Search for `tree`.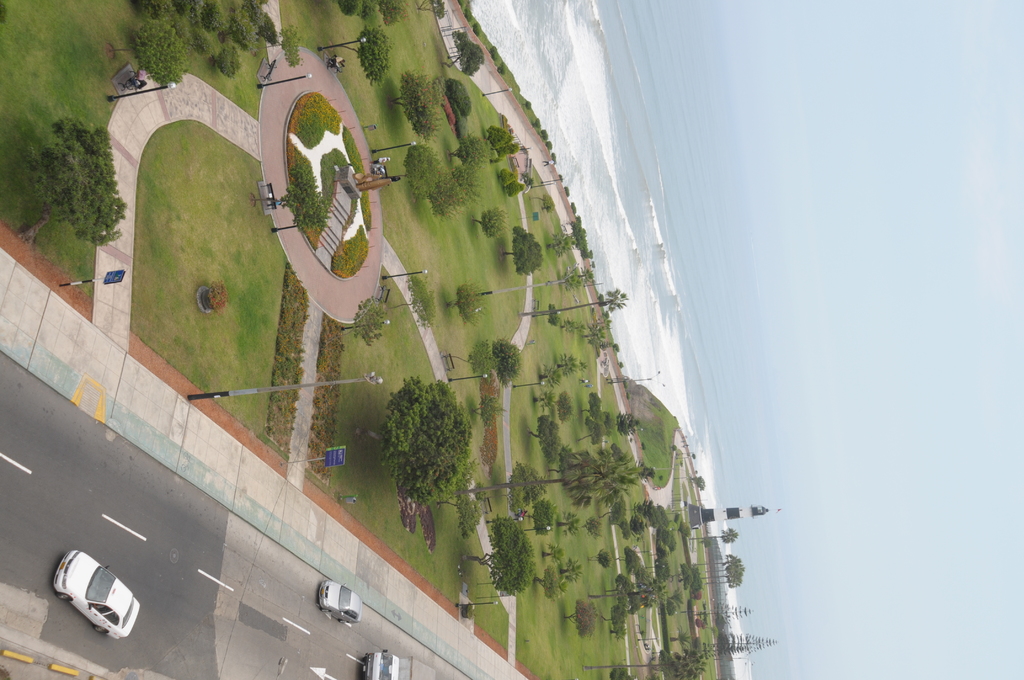
Found at 540/190/556/216.
